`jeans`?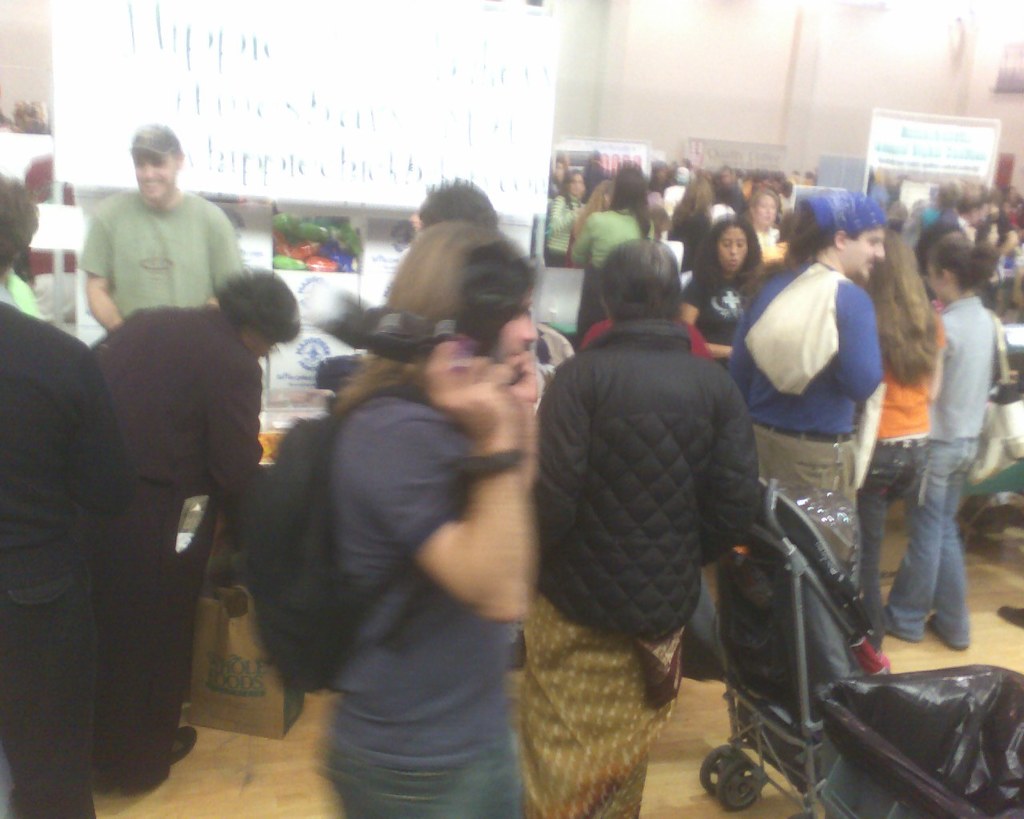
889 435 979 642
